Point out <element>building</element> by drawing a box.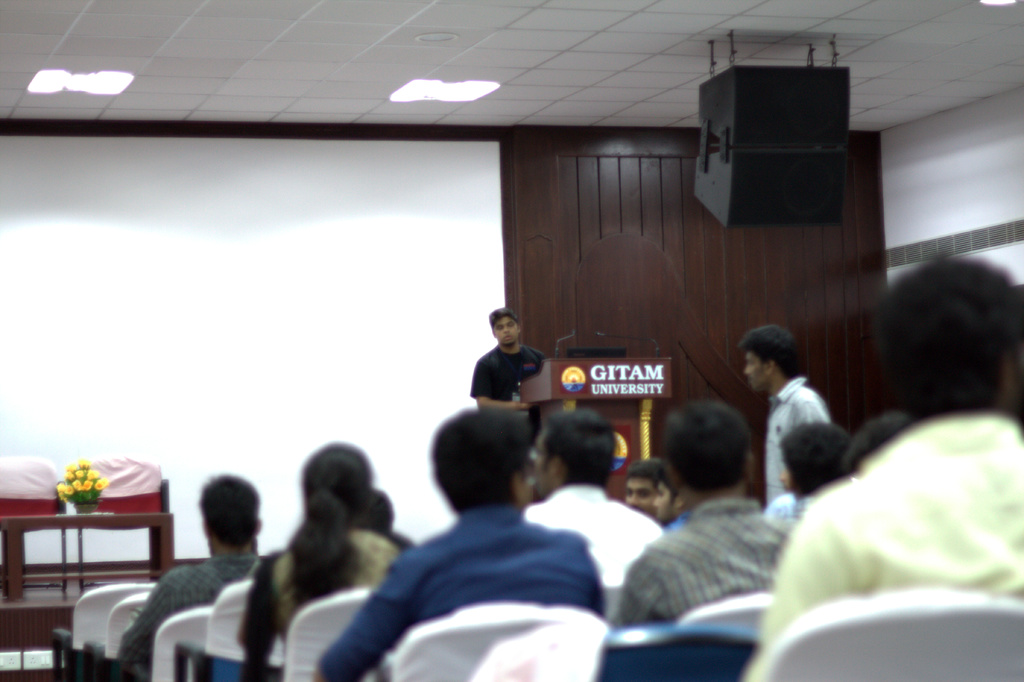
crop(0, 0, 1022, 681).
